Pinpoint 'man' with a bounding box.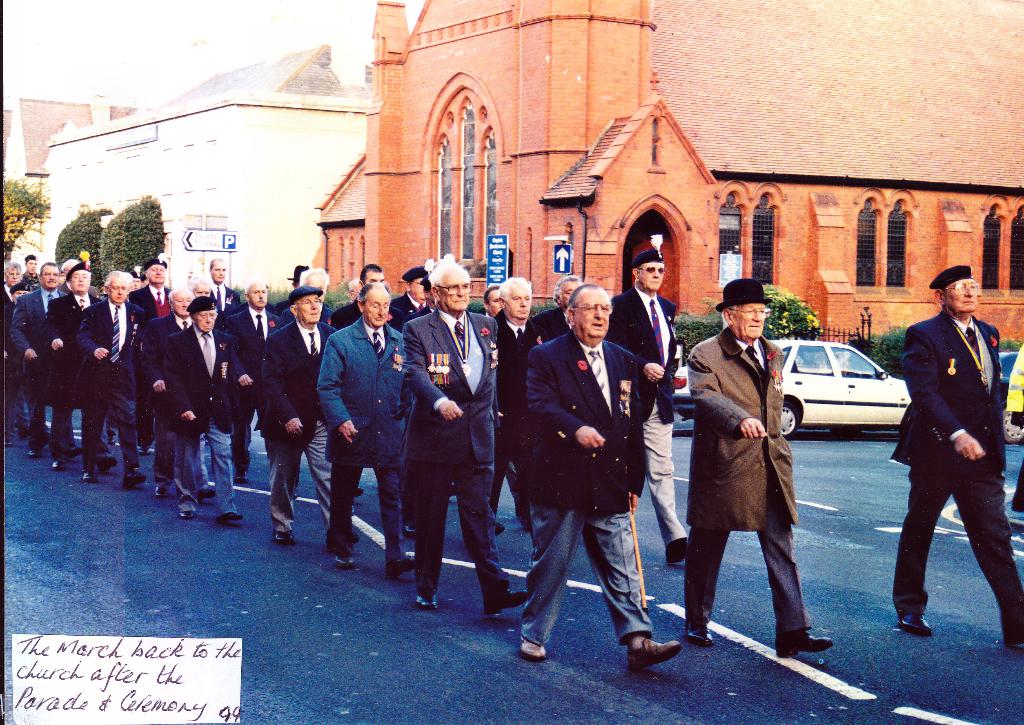
488/273/540/525.
